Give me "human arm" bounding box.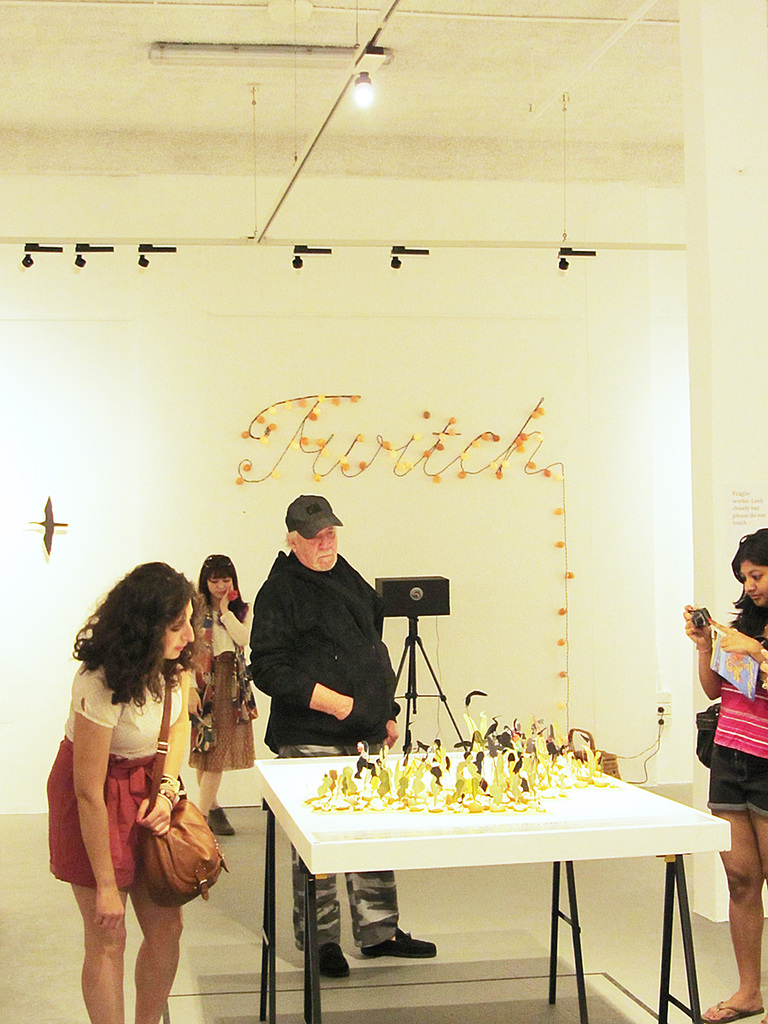
[373, 591, 401, 748].
